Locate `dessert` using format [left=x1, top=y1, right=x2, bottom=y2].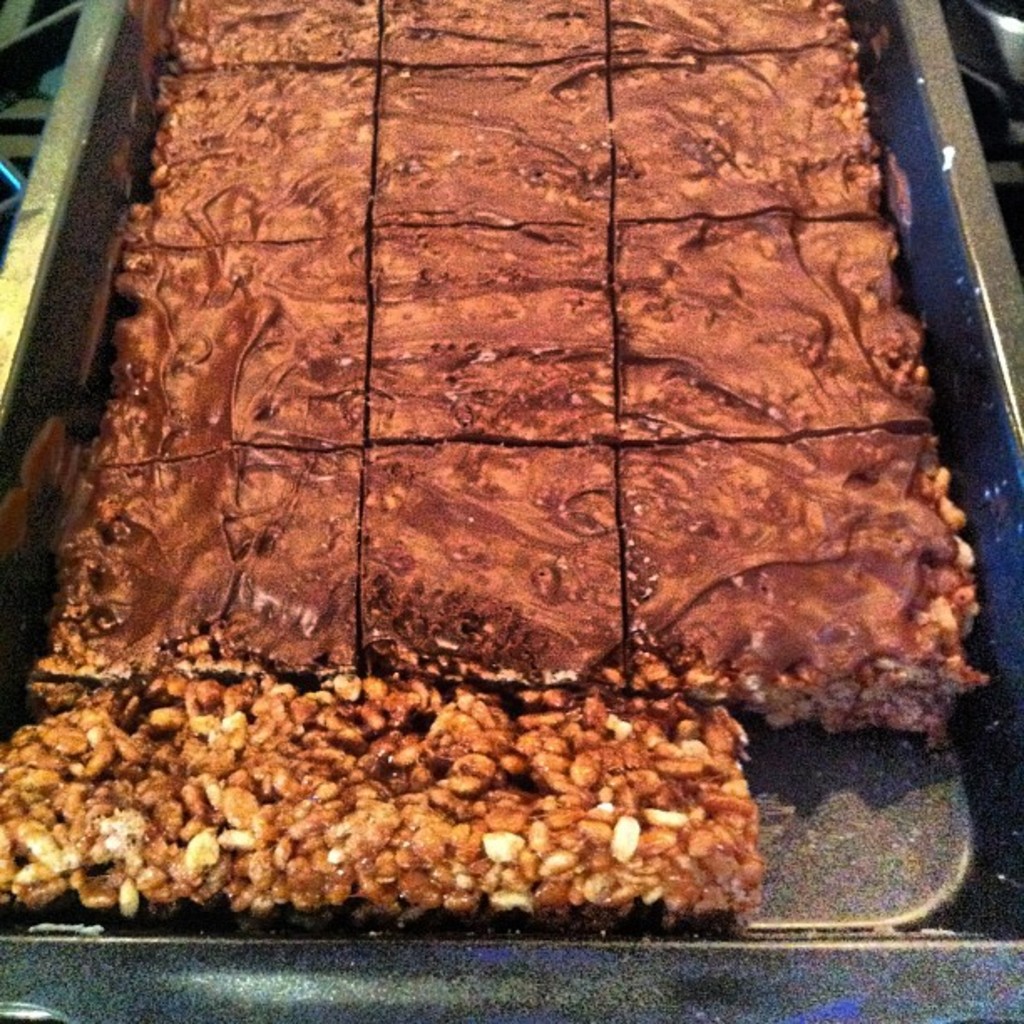
[left=353, top=216, right=619, bottom=455].
